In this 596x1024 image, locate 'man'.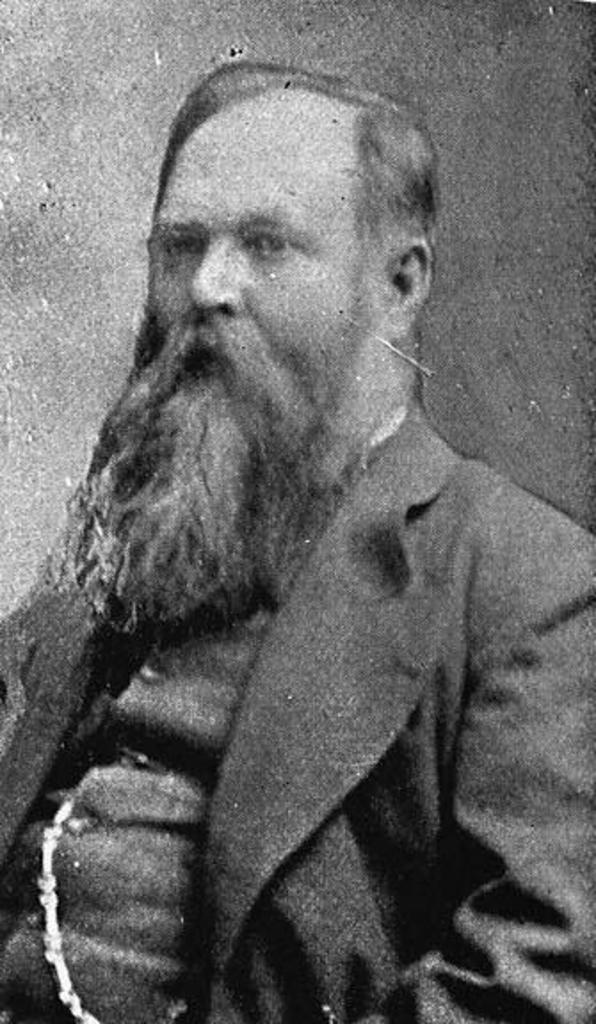
Bounding box: <bbox>39, 0, 580, 1006</bbox>.
